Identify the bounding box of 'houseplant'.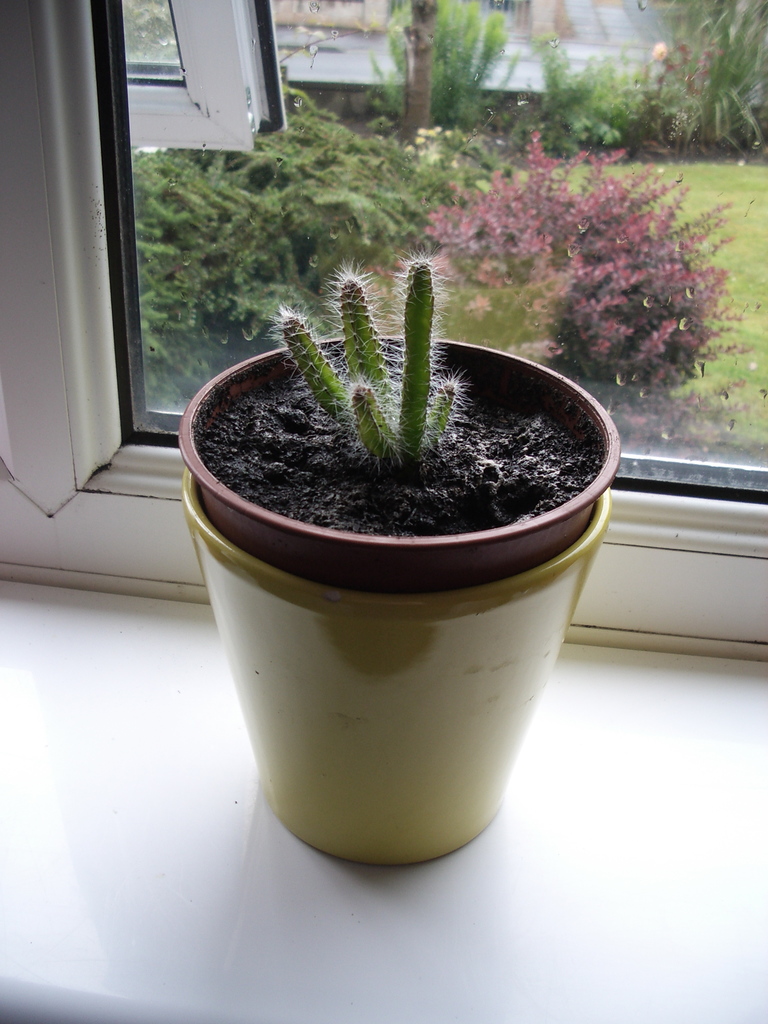
170/259/632/865.
